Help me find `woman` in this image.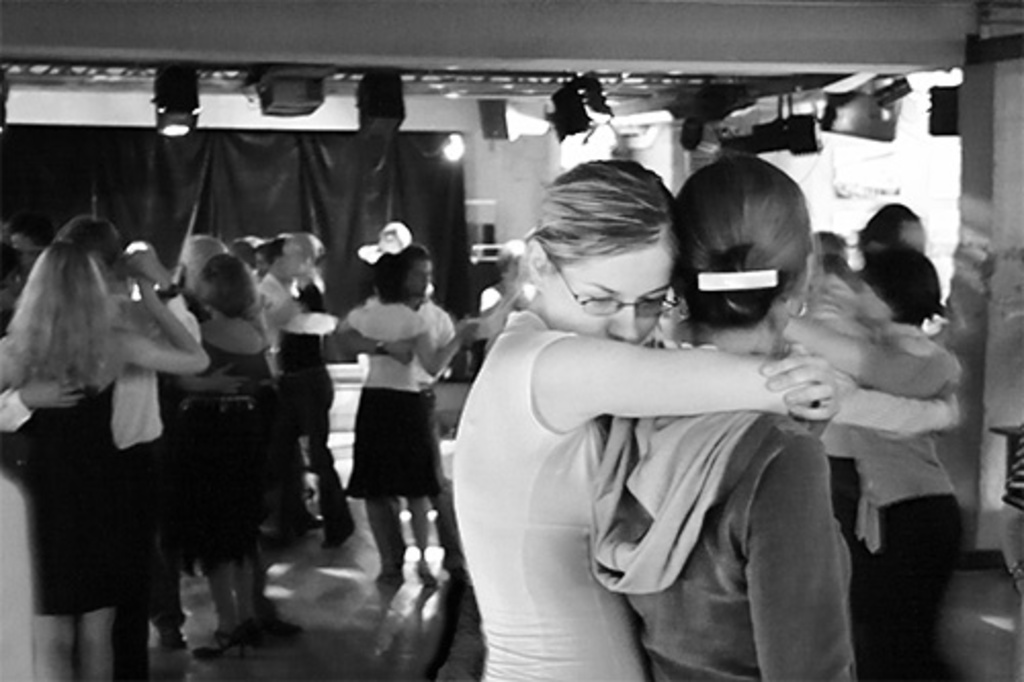
Found it: l=780, t=242, r=967, b=680.
